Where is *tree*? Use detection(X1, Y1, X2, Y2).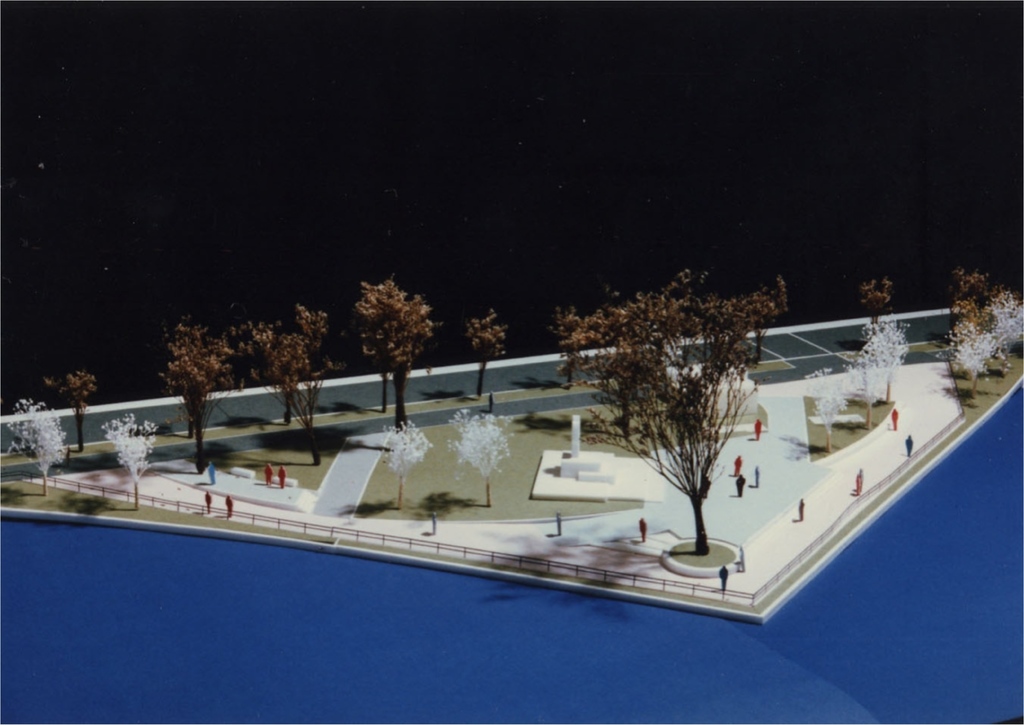
detection(360, 280, 442, 408).
